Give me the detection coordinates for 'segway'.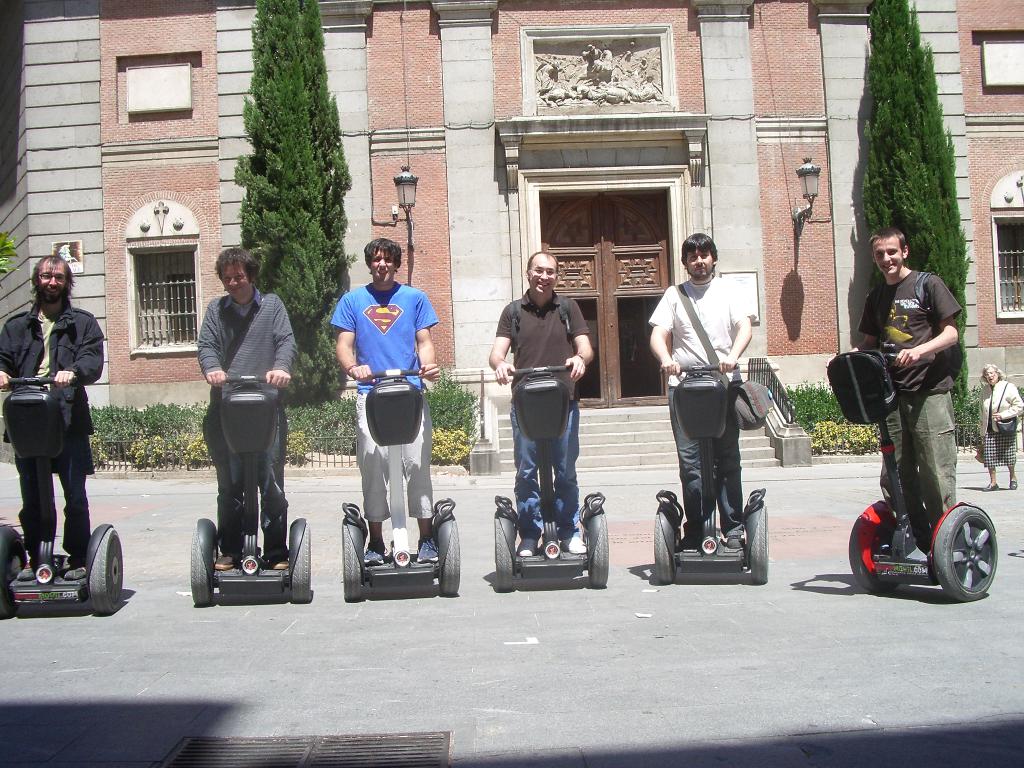
select_region(4, 378, 129, 614).
